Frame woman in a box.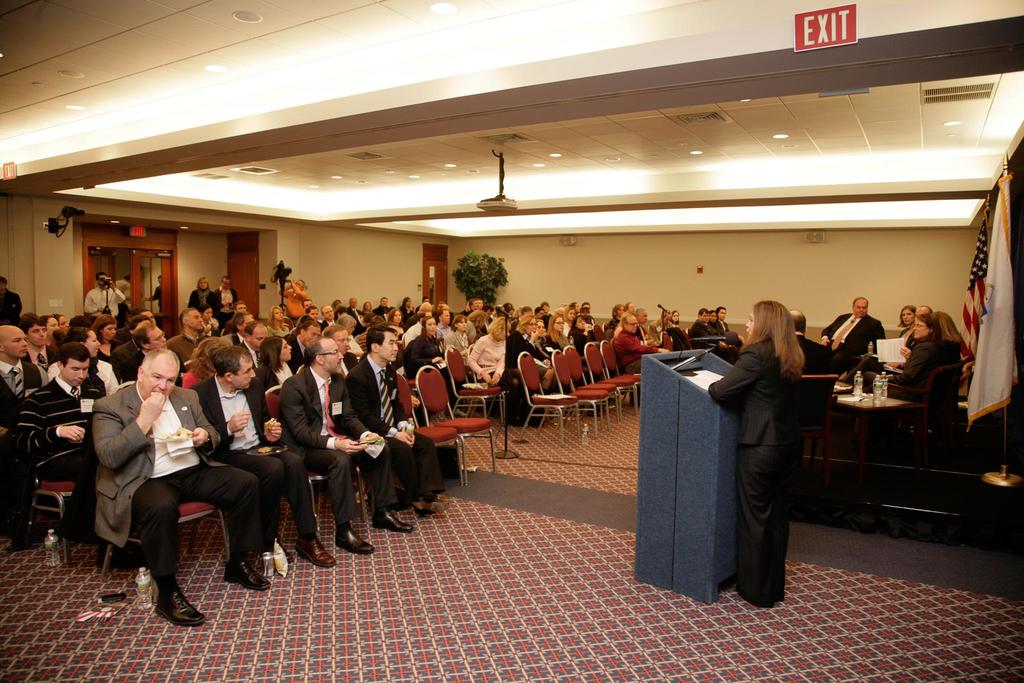
896 305 915 332.
